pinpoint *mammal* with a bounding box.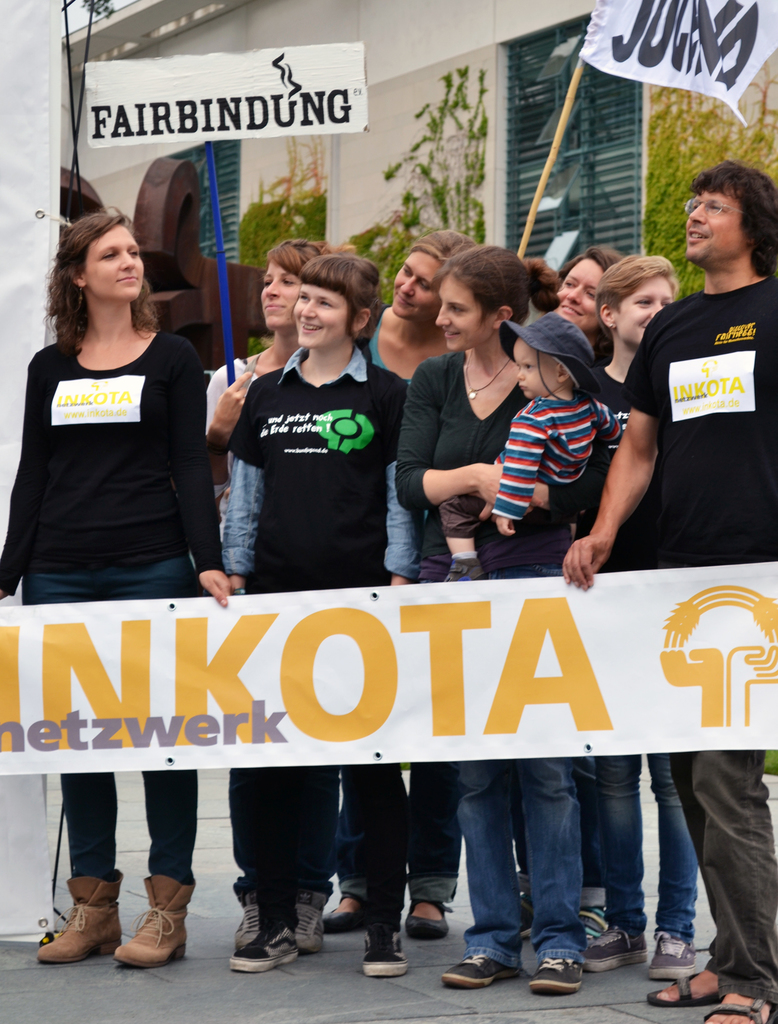
bbox(523, 240, 623, 934).
